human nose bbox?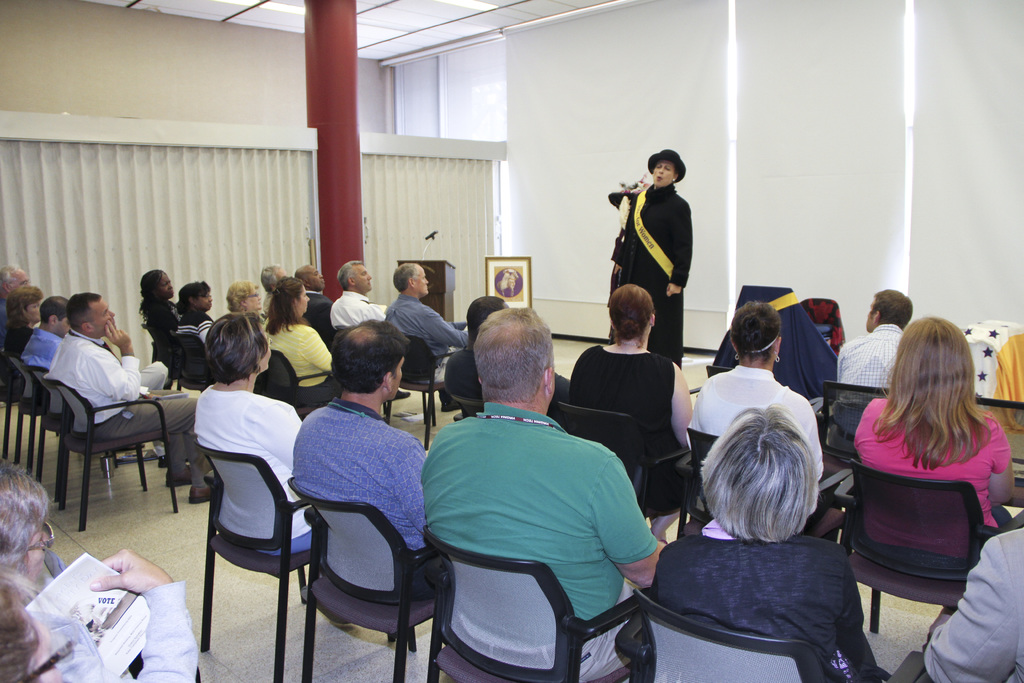
318/272/323/277
